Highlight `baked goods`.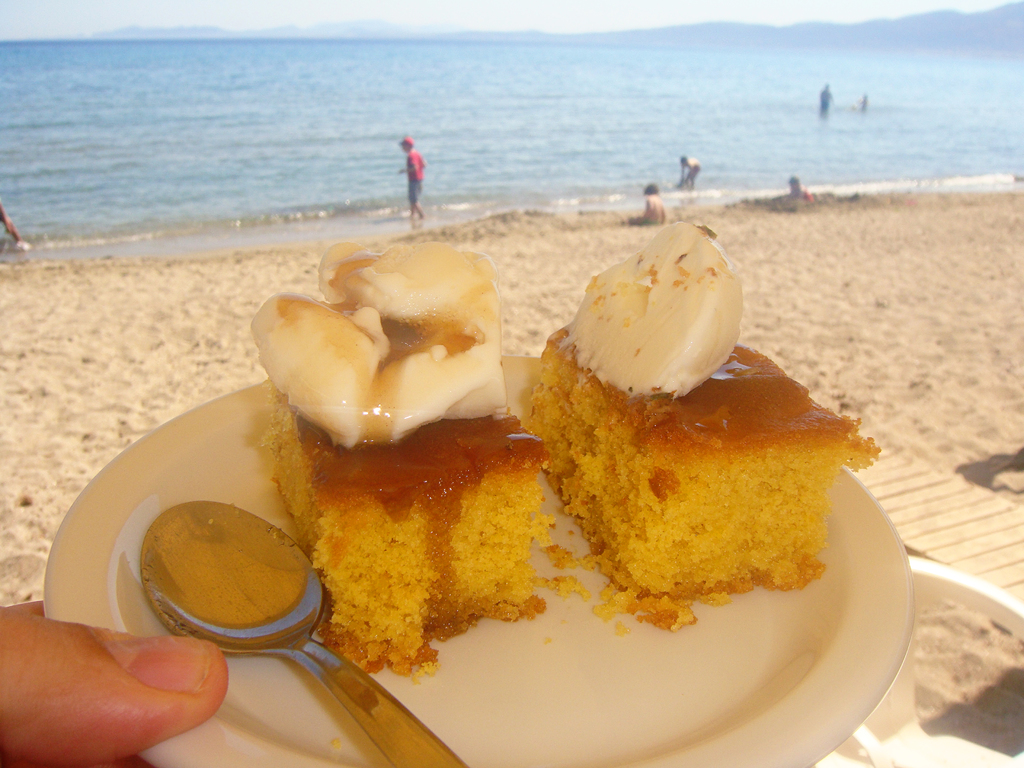
Highlighted region: <region>548, 324, 867, 646</region>.
